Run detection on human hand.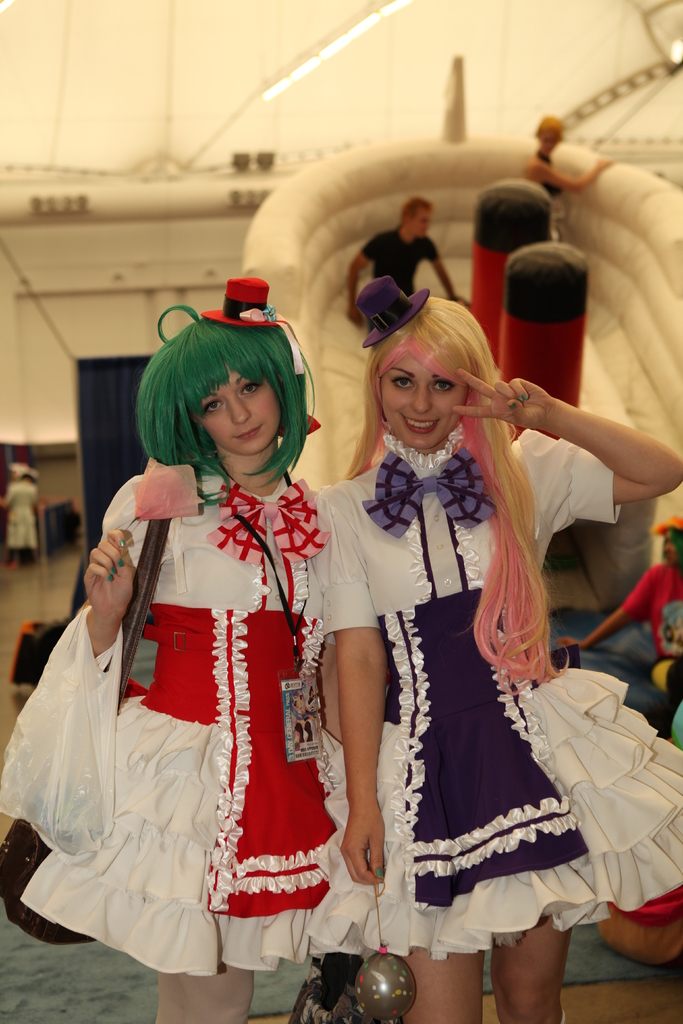
Result: box=[445, 365, 564, 435].
